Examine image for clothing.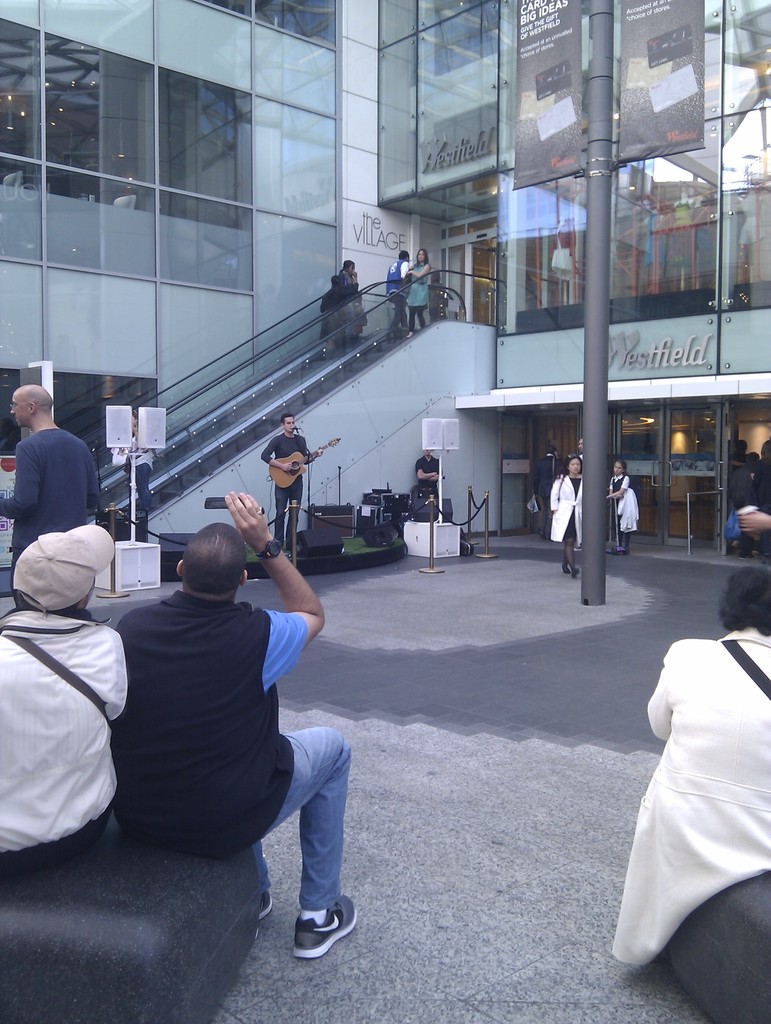
Examination result: pyautogui.locateOnScreen(384, 257, 409, 330).
